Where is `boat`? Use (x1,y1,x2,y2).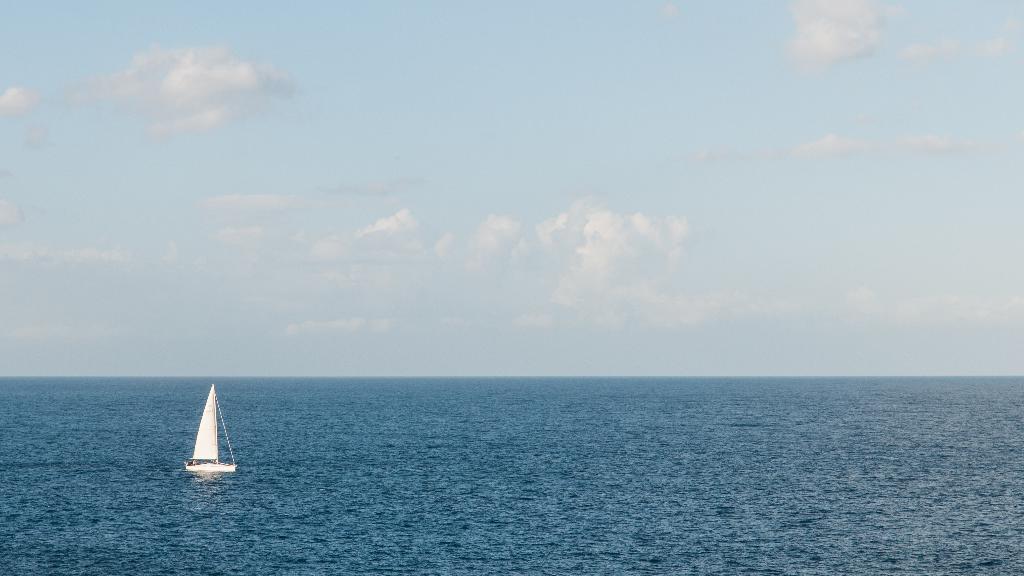
(173,383,236,483).
